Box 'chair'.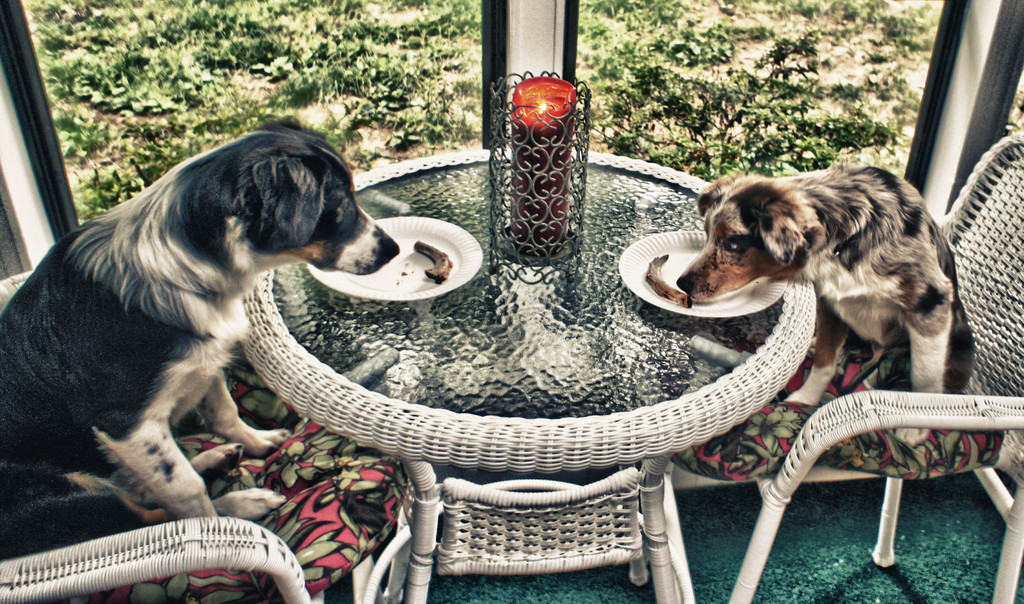
0, 270, 321, 603.
